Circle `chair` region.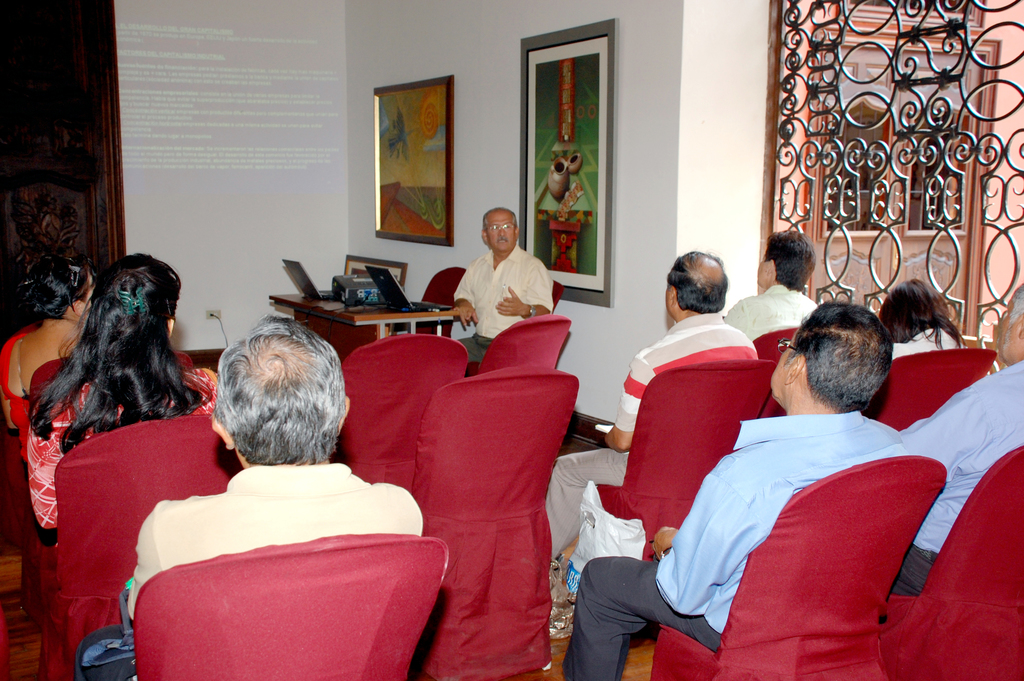
Region: 131,539,454,680.
